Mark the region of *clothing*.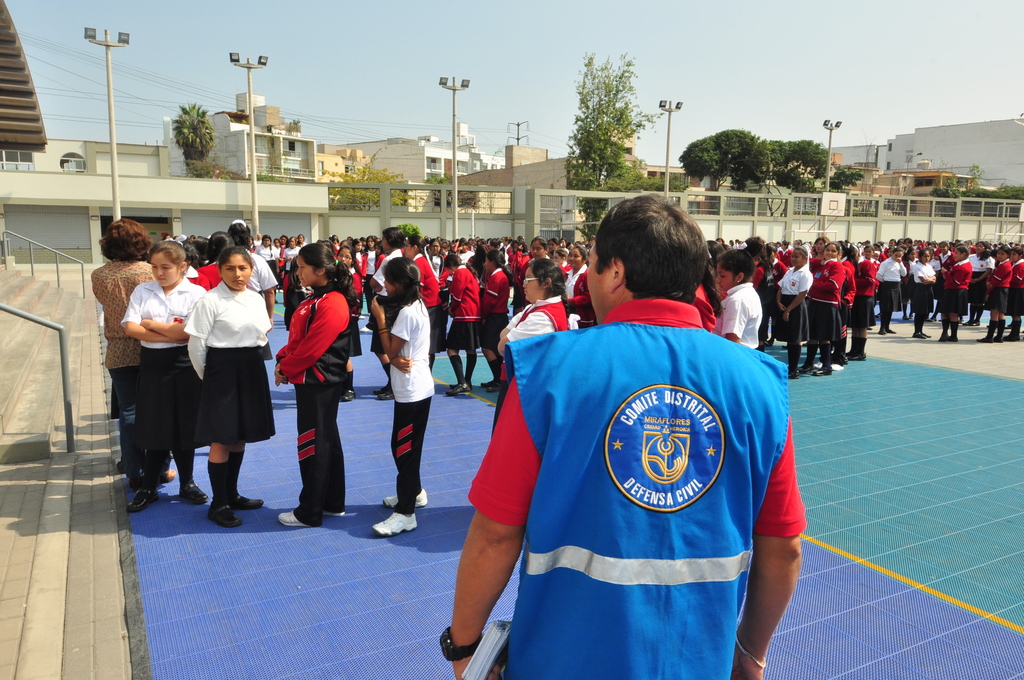
Region: bbox=[553, 260, 604, 325].
